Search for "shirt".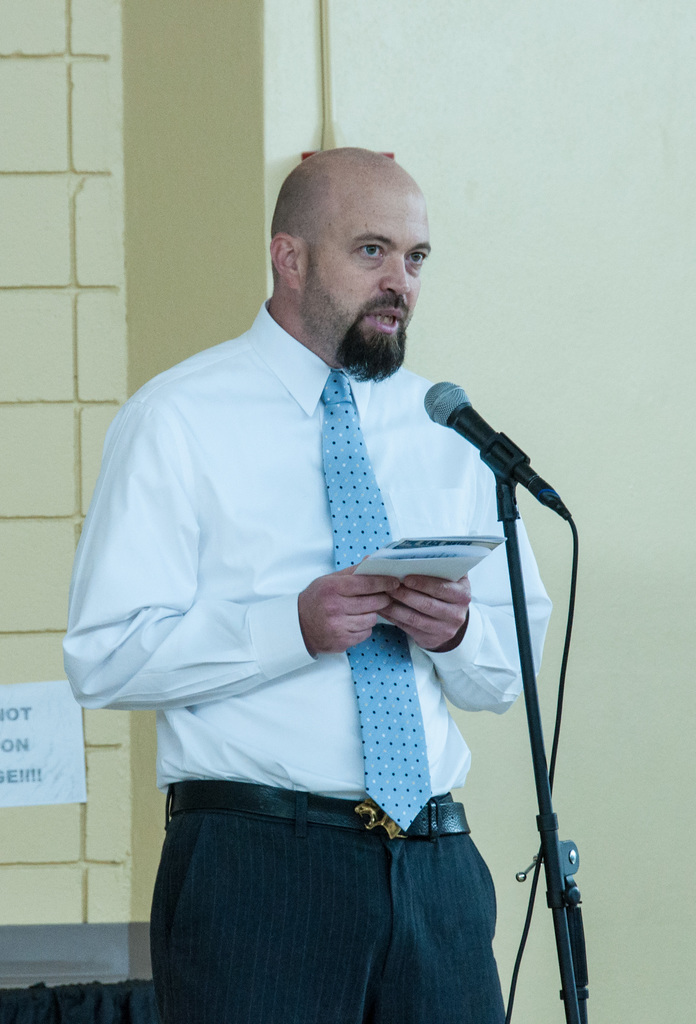
Found at [x1=72, y1=296, x2=522, y2=841].
